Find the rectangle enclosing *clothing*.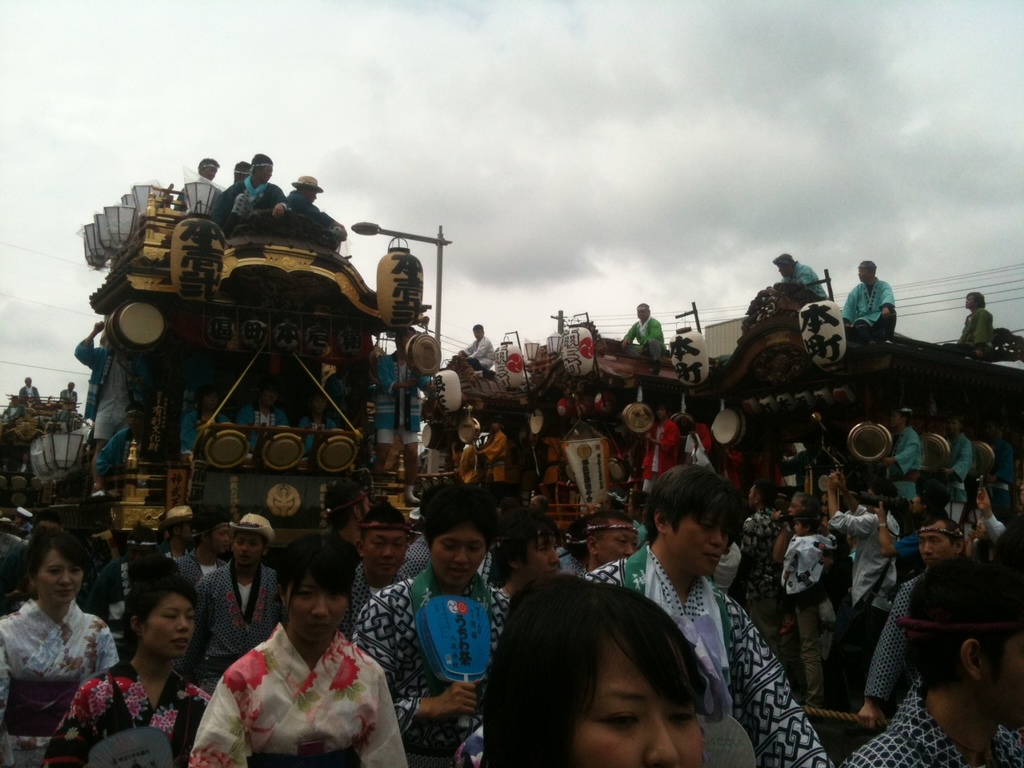
region(98, 426, 150, 474).
